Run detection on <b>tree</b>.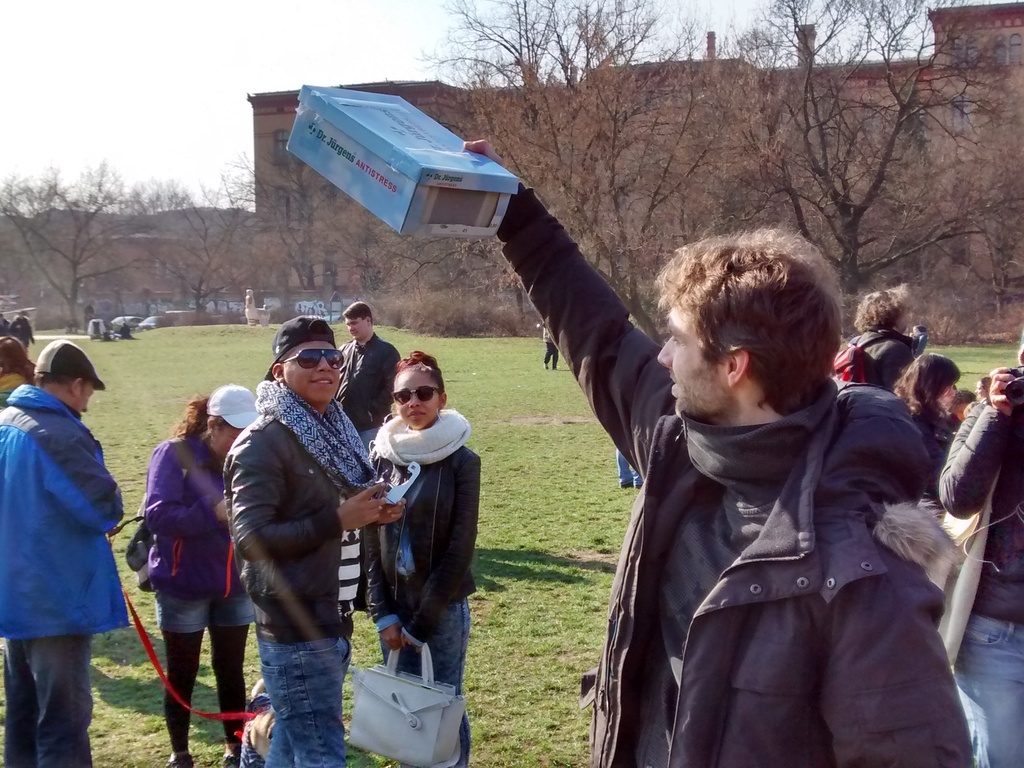
Result: crop(150, 176, 277, 312).
